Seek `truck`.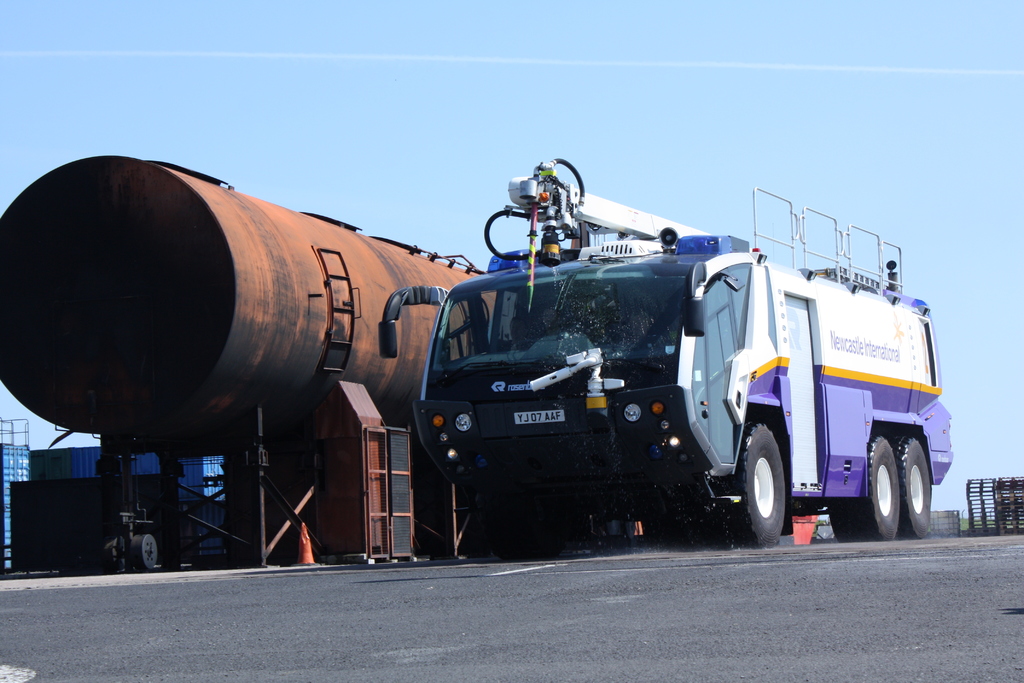
BBox(369, 178, 960, 546).
